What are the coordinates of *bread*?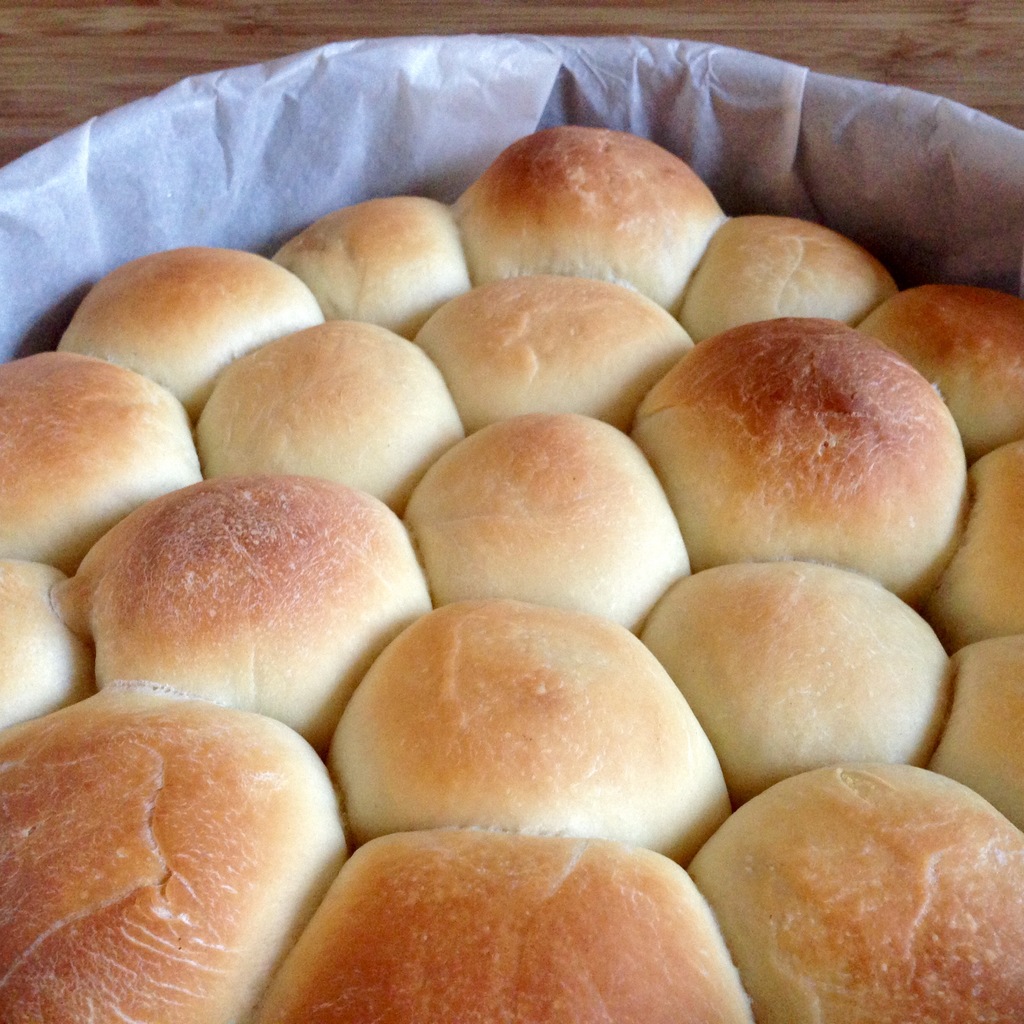
left=258, top=831, right=761, bottom=1023.
